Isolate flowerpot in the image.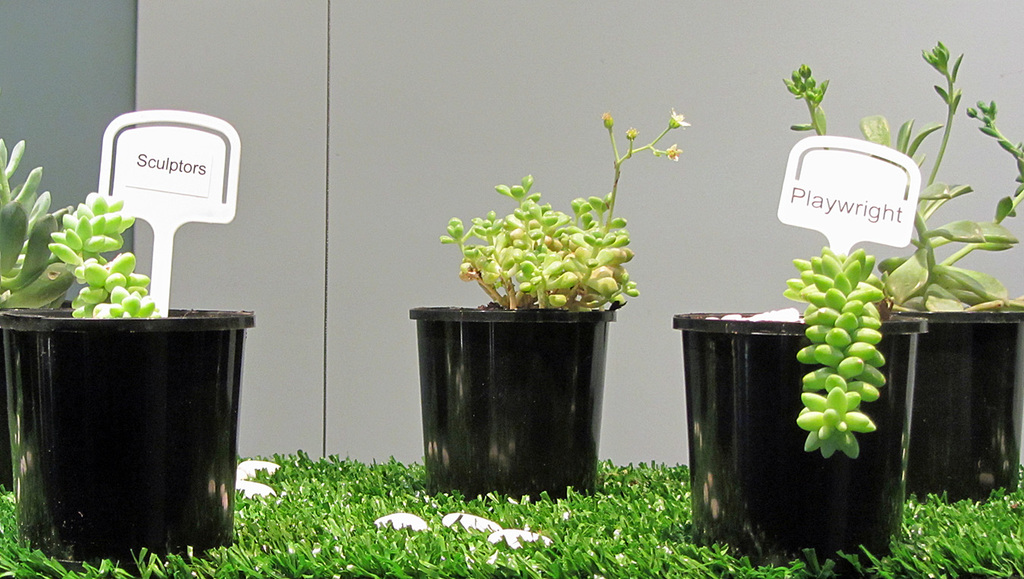
Isolated region: rect(410, 305, 613, 502).
